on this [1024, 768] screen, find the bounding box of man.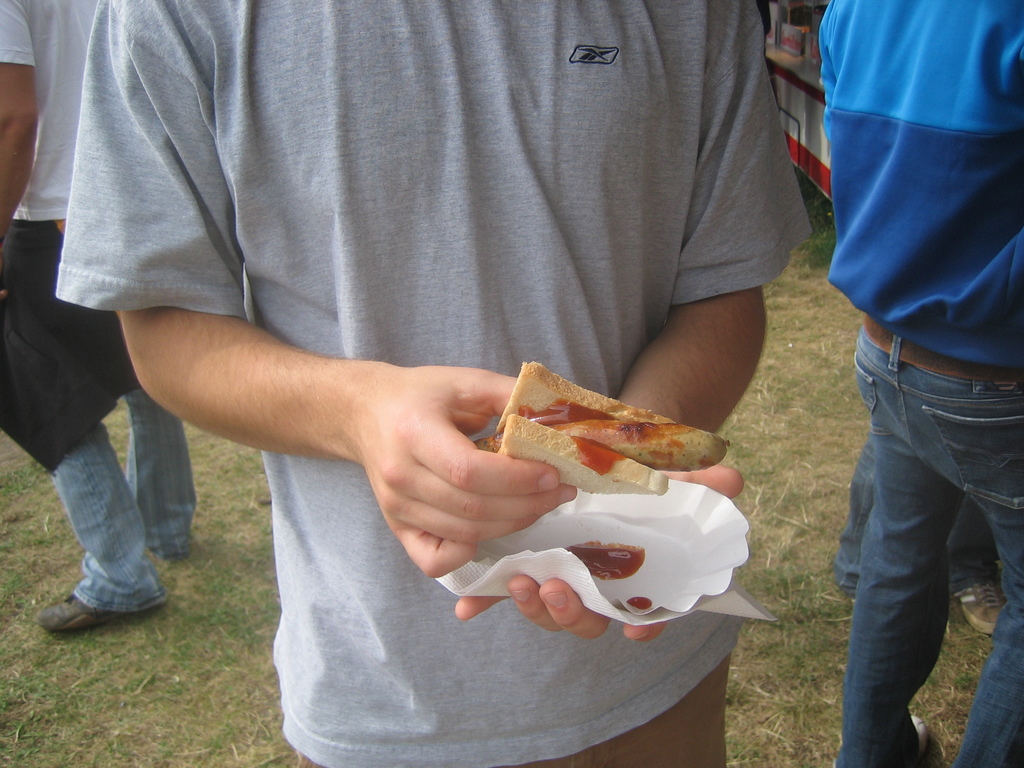
Bounding box: <region>801, 2, 1023, 729</region>.
